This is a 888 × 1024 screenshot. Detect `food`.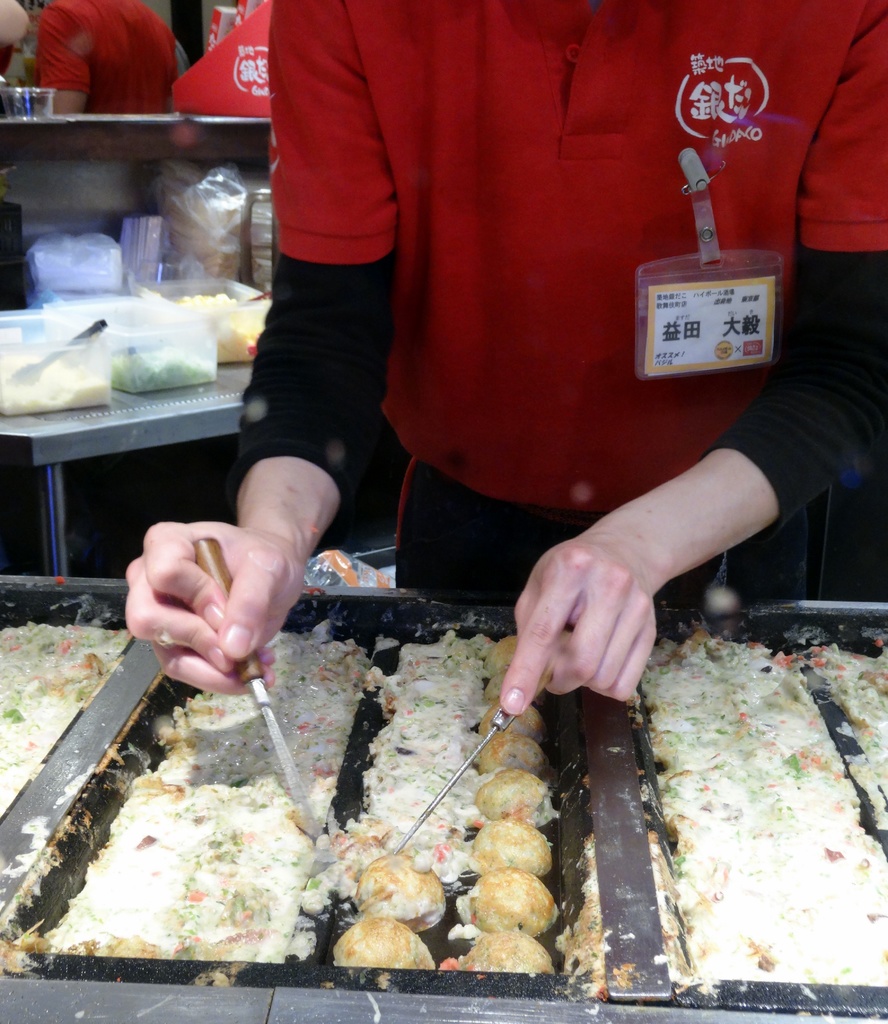
crop(477, 703, 545, 747).
